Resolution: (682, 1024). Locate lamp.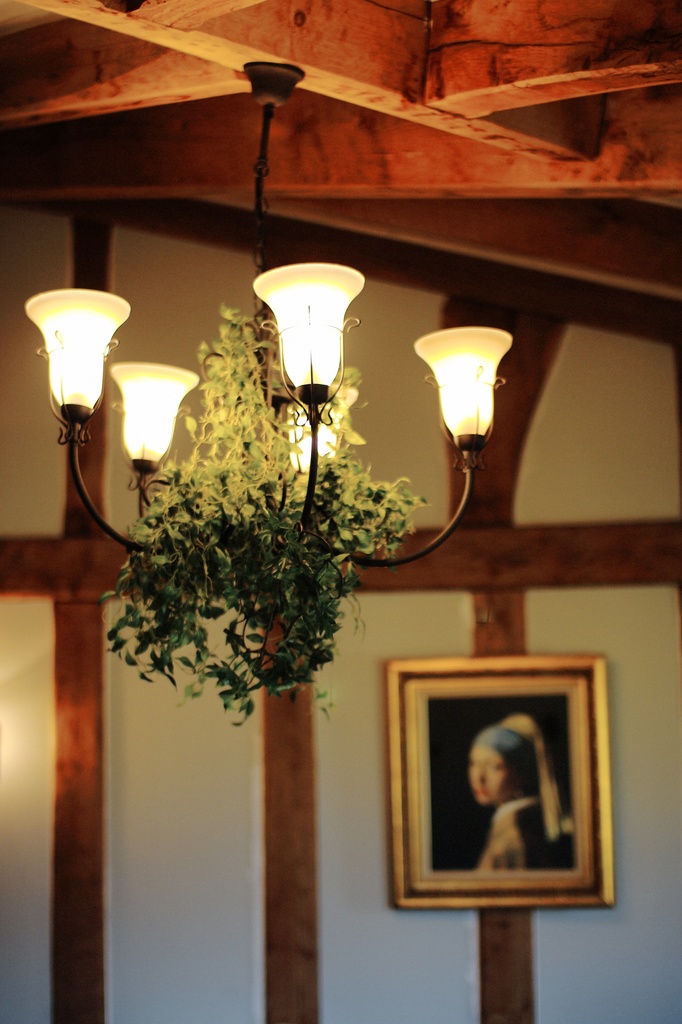
x1=404 y1=325 x2=523 y2=468.
